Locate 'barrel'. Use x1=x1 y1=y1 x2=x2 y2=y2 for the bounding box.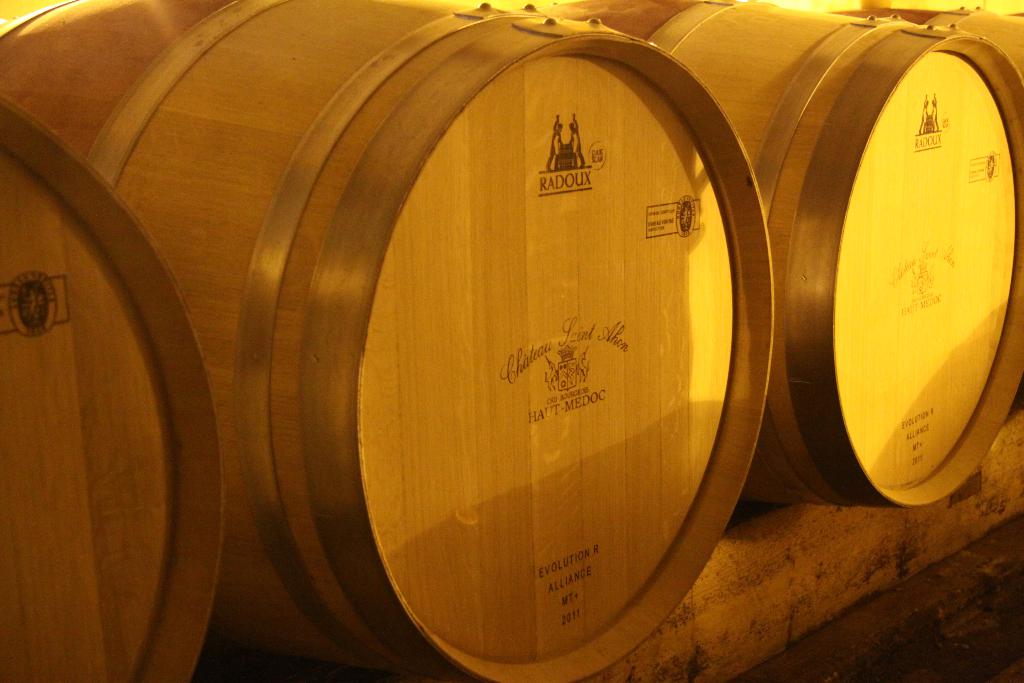
x1=3 y1=0 x2=771 y2=677.
